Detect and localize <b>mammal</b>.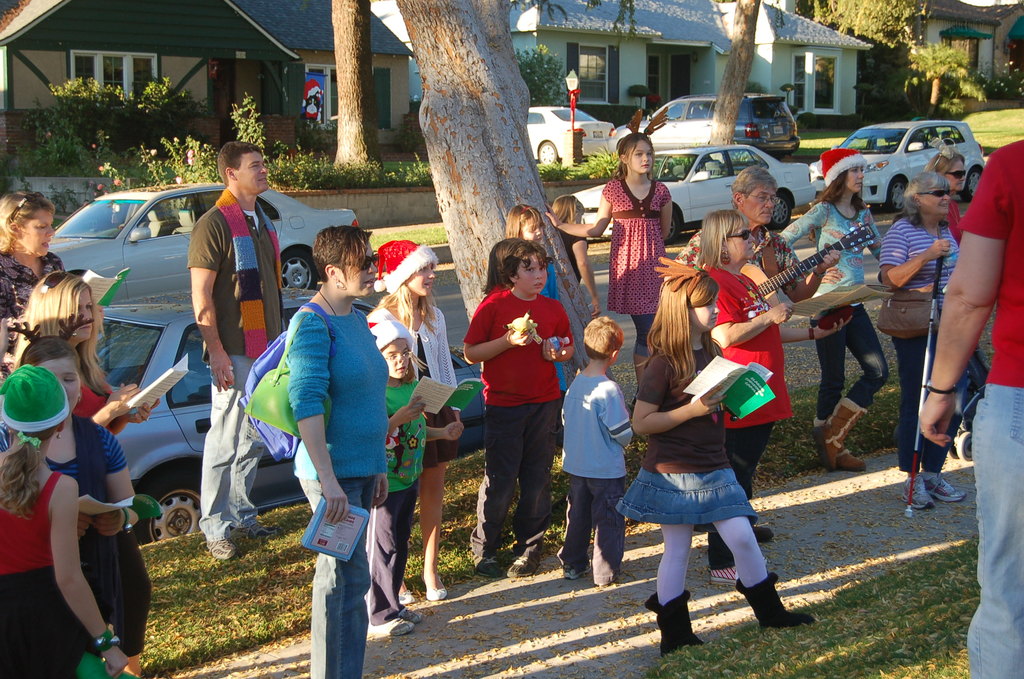
Localized at (662, 165, 840, 304).
